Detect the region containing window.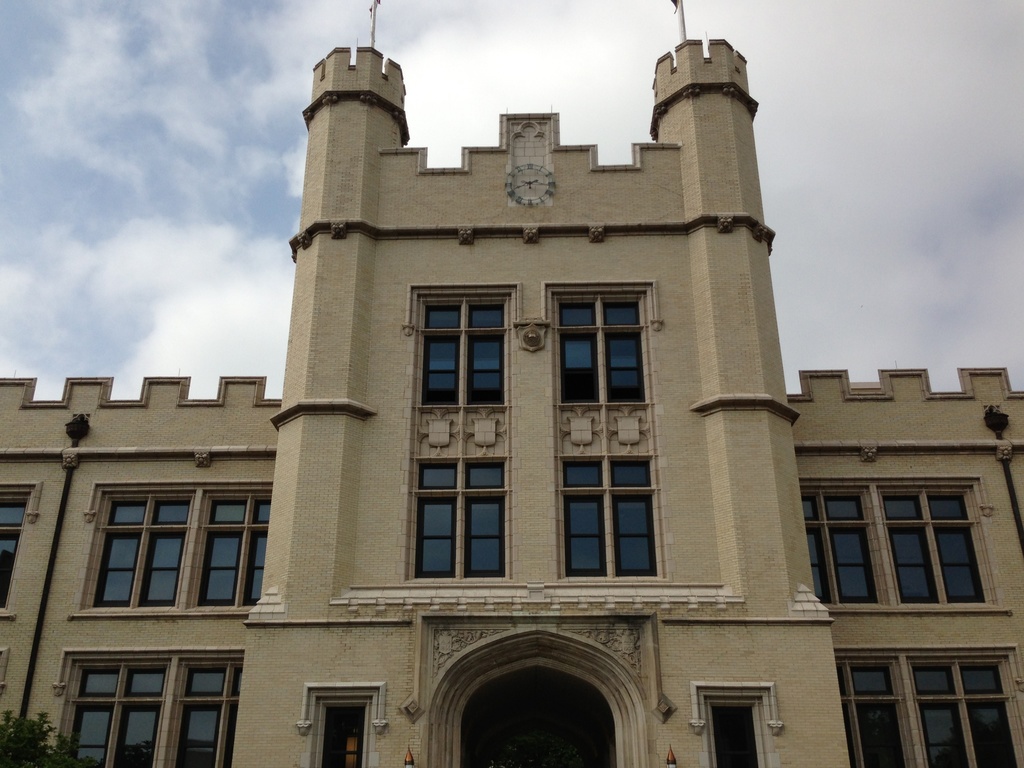
{"x1": 796, "y1": 474, "x2": 899, "y2": 621}.
